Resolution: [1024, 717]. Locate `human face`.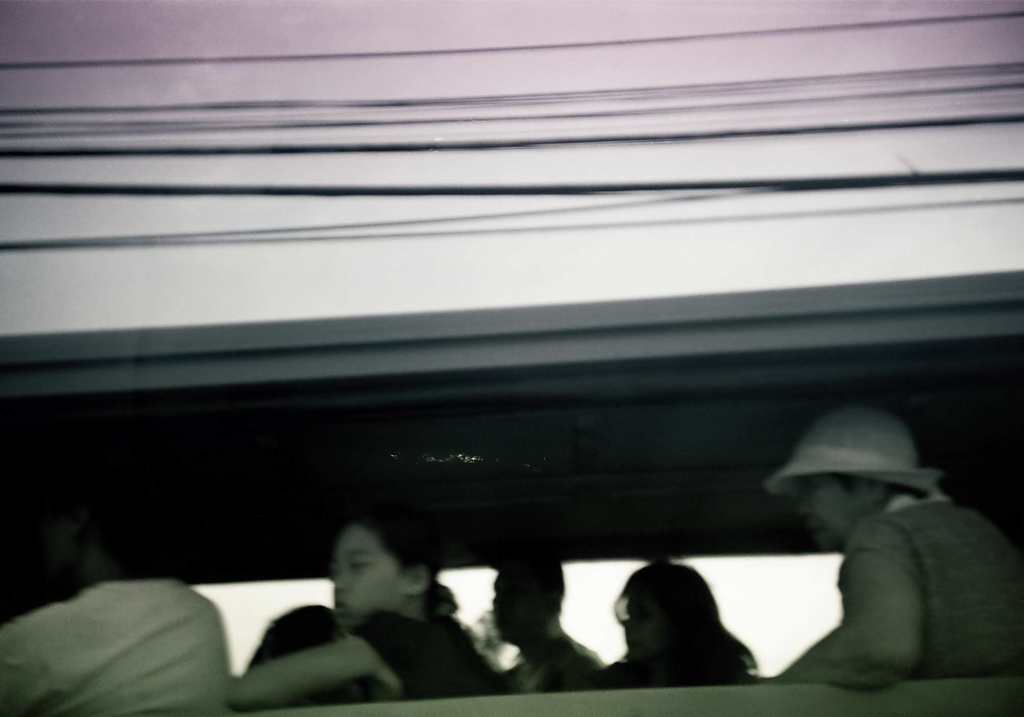
802 477 869 547.
